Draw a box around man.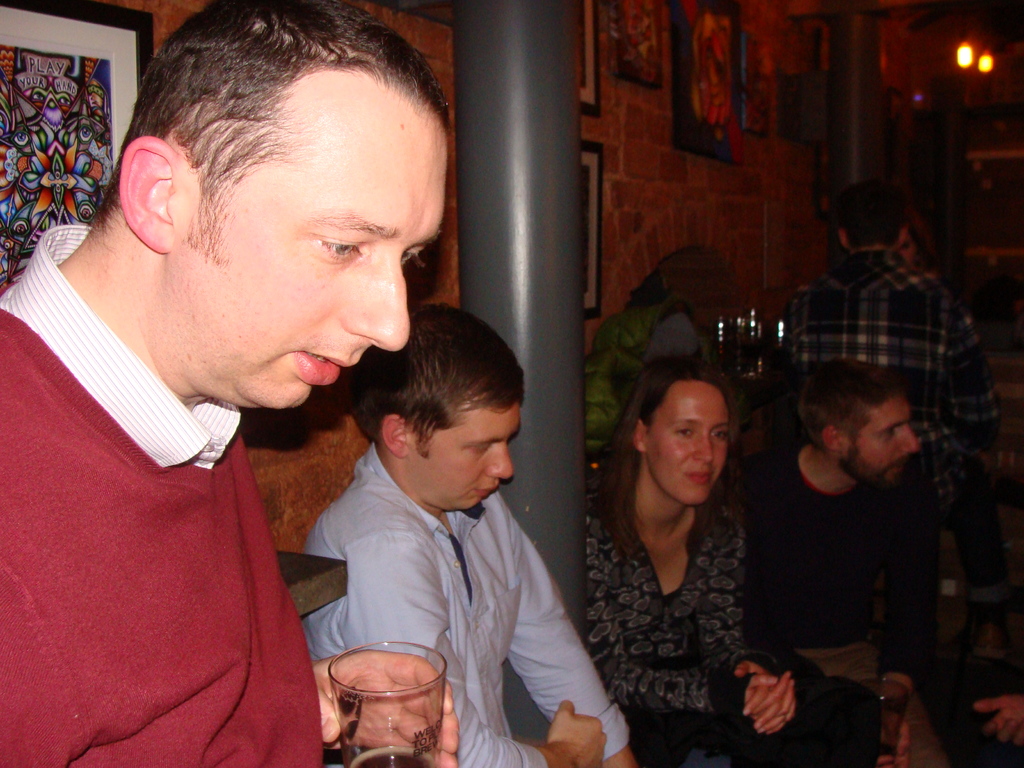
300:300:641:767.
